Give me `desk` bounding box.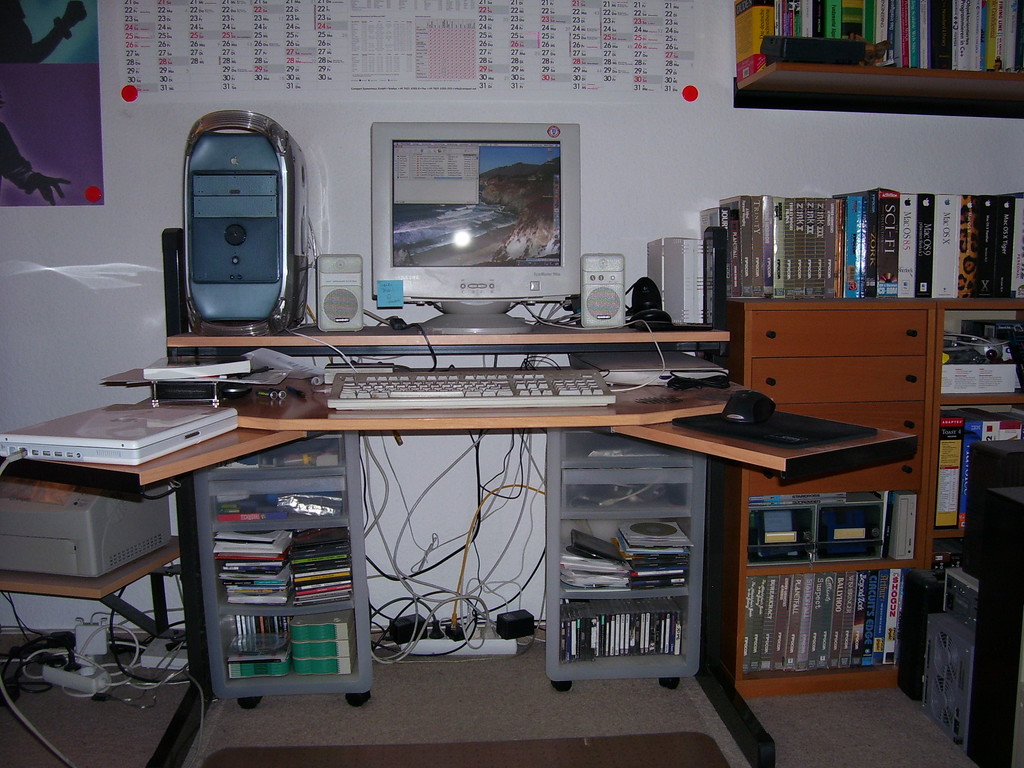
{"left": 42, "top": 335, "right": 794, "bottom": 655}.
